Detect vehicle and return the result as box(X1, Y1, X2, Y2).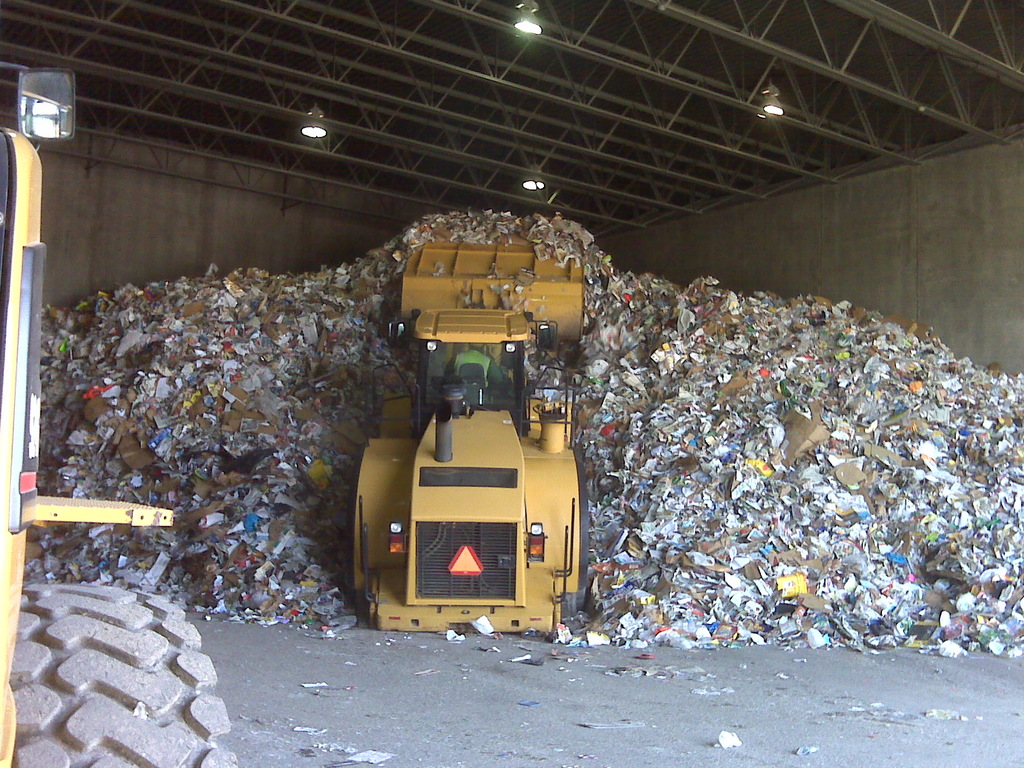
box(349, 236, 592, 632).
